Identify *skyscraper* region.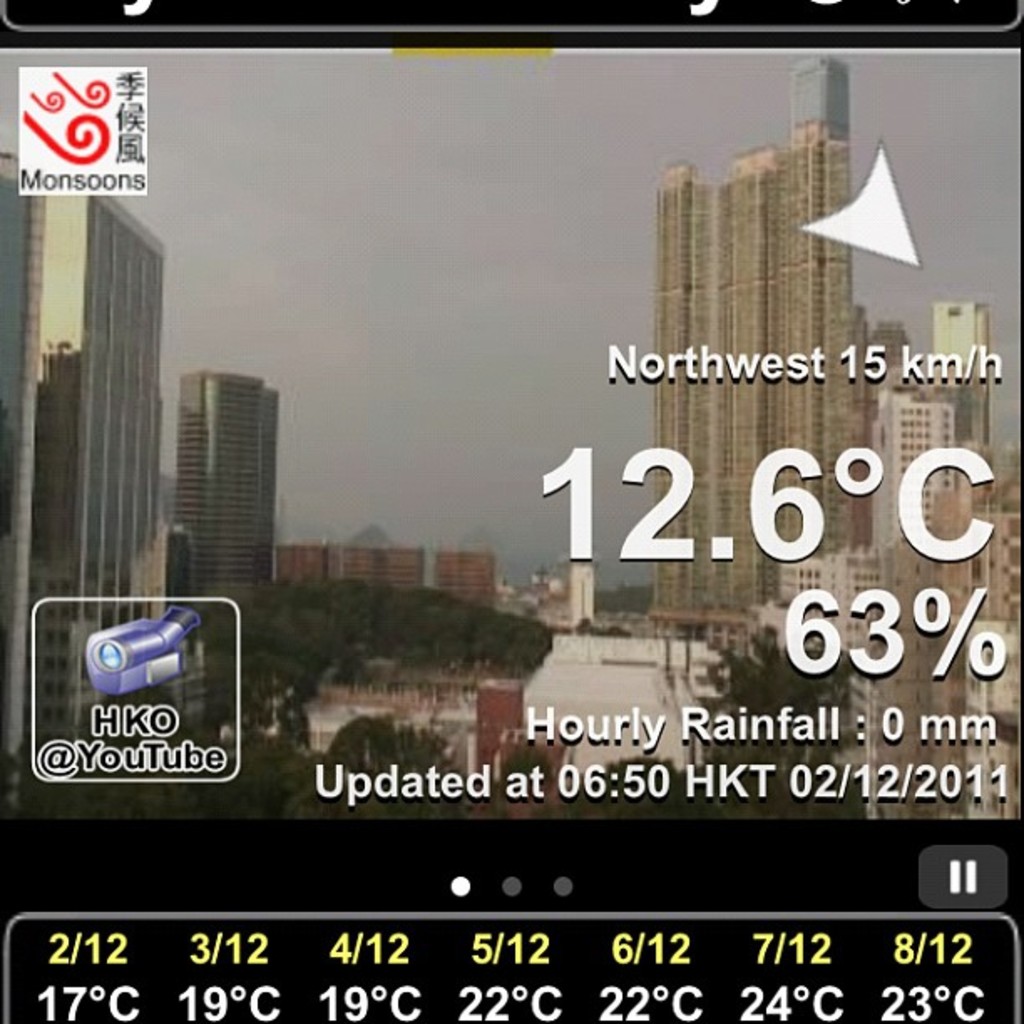
Region: bbox=[18, 187, 166, 776].
